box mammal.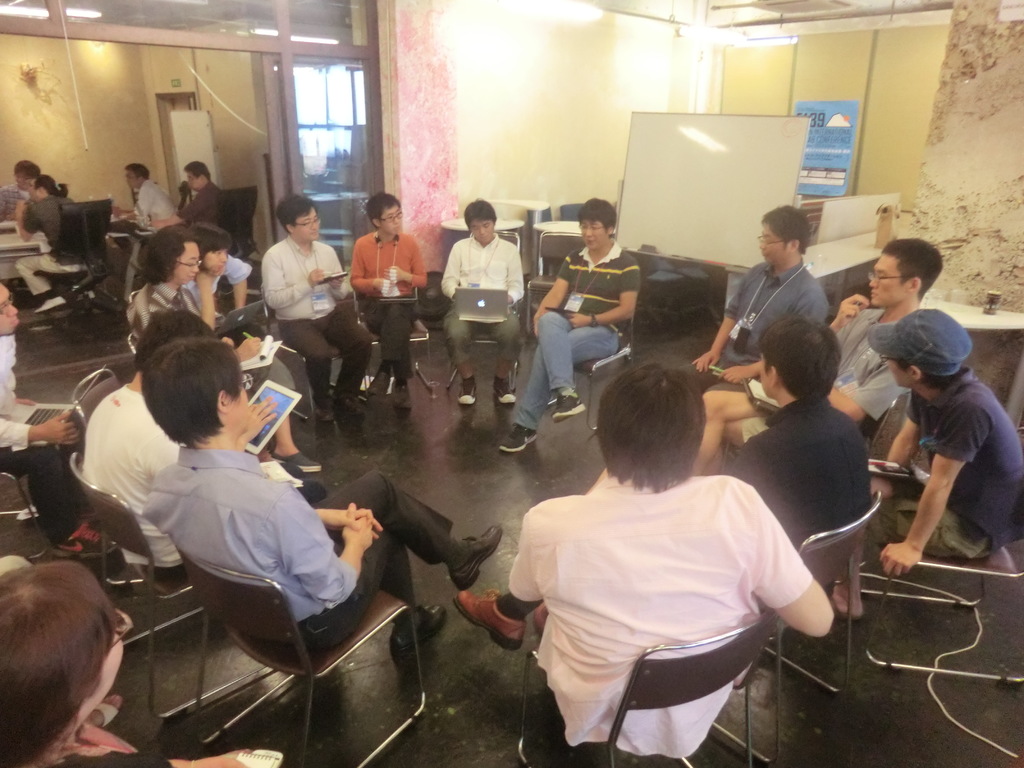
l=865, t=301, r=1023, b=577.
